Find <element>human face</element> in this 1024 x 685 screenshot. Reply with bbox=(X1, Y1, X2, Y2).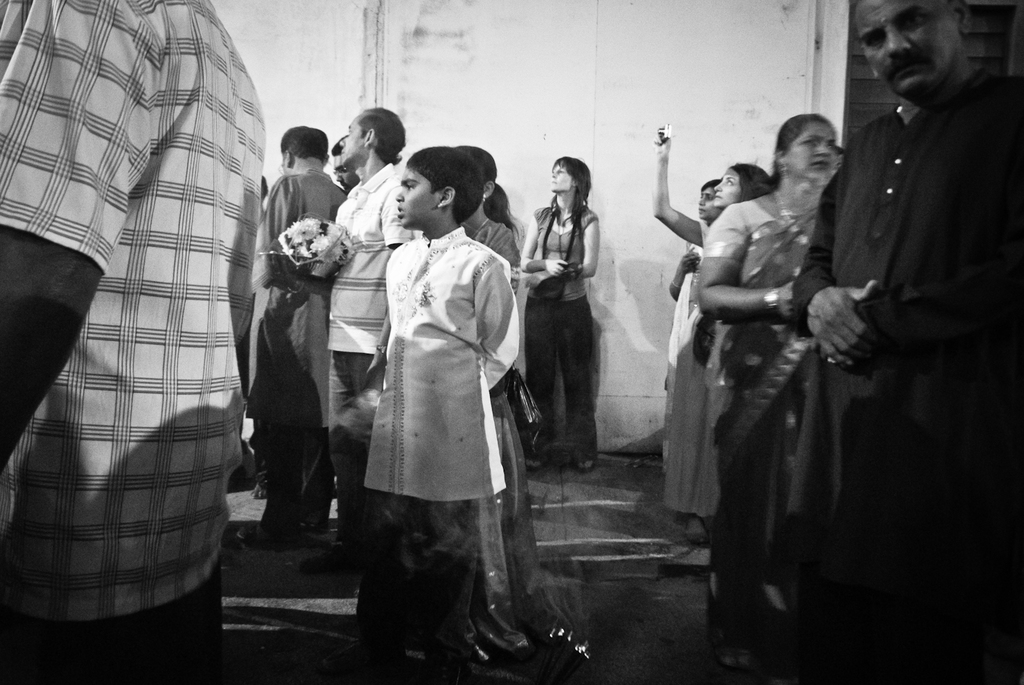
bbox=(550, 164, 572, 194).
